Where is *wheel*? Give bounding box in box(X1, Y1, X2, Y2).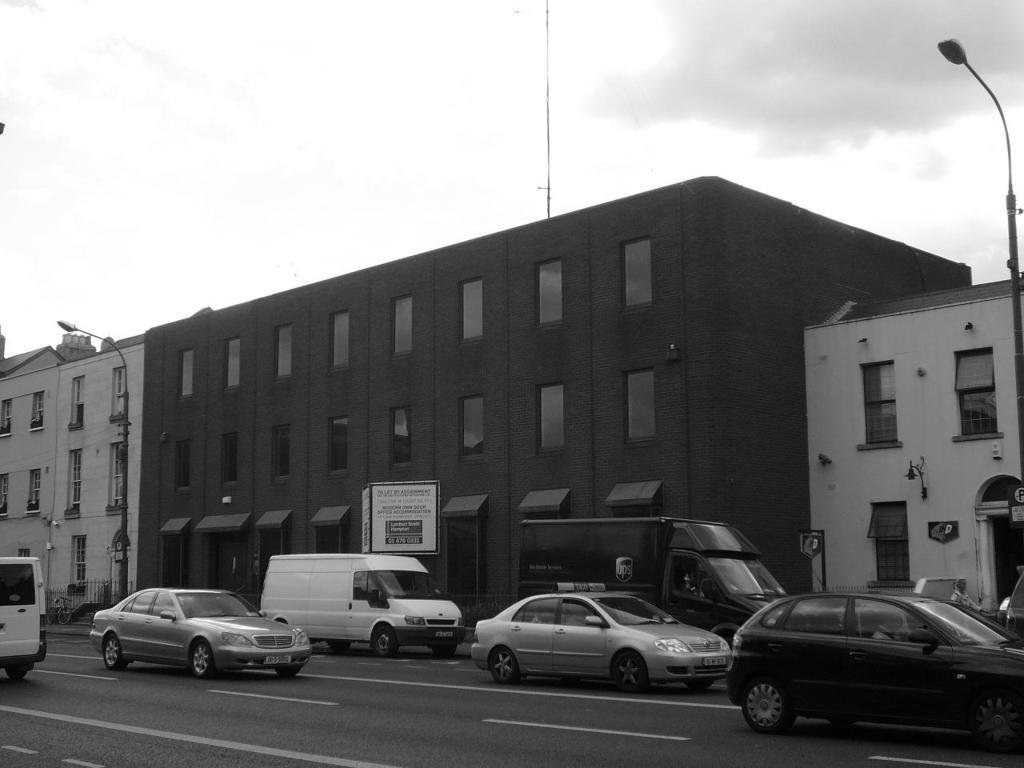
box(372, 622, 402, 658).
